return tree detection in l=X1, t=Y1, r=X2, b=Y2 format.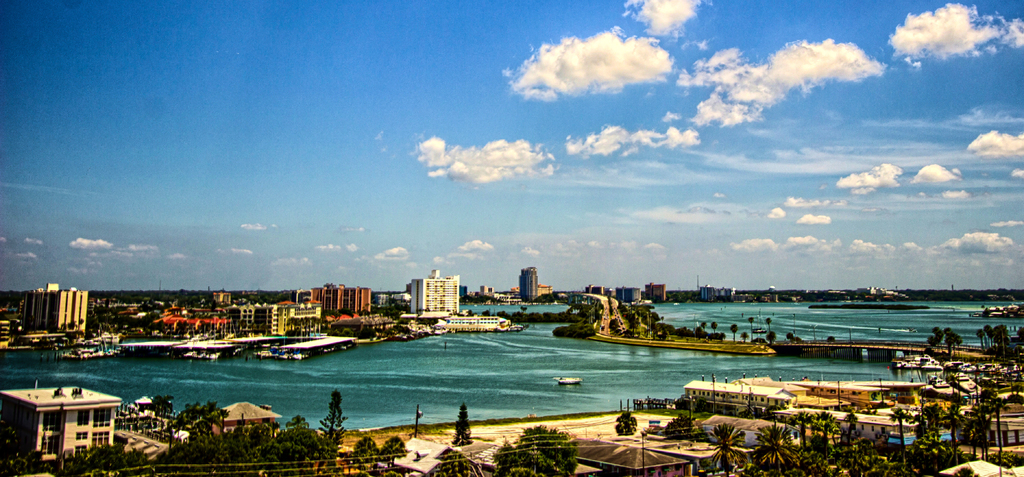
l=380, t=428, r=407, b=469.
